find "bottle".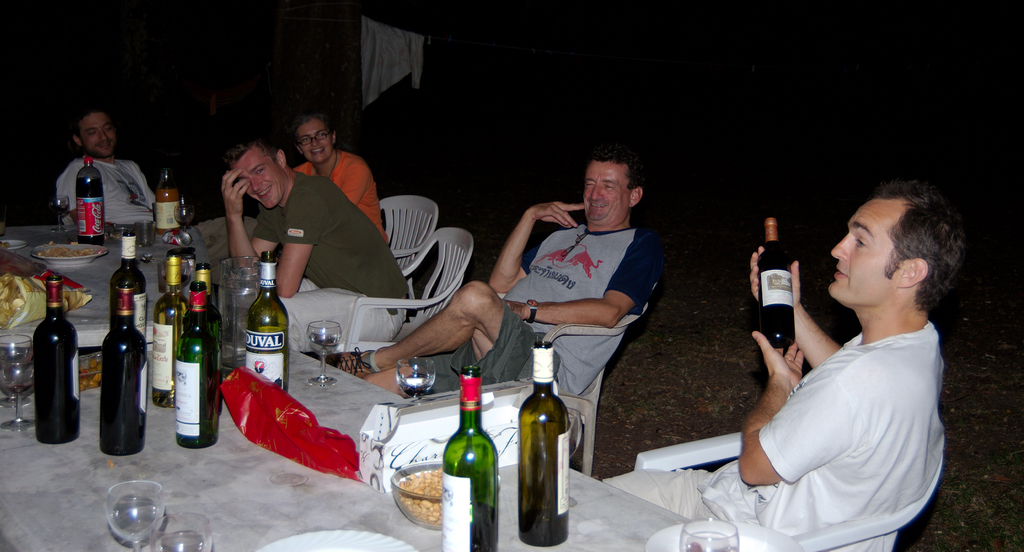
l=76, t=157, r=108, b=250.
